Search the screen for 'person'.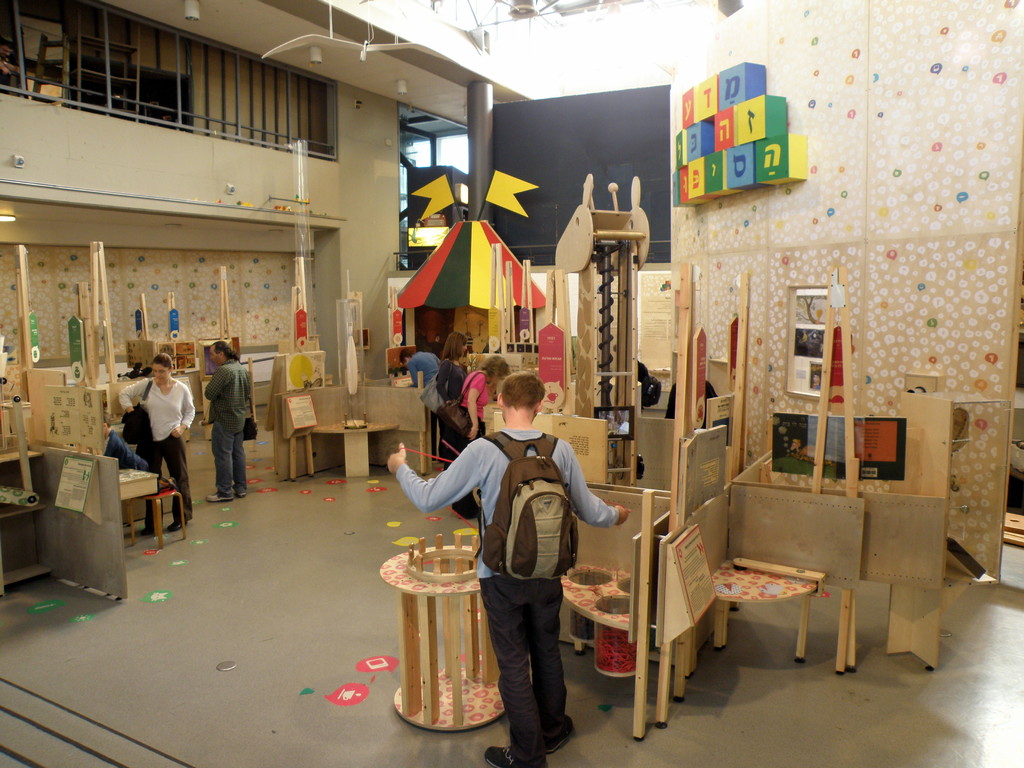
Found at 115, 353, 200, 532.
